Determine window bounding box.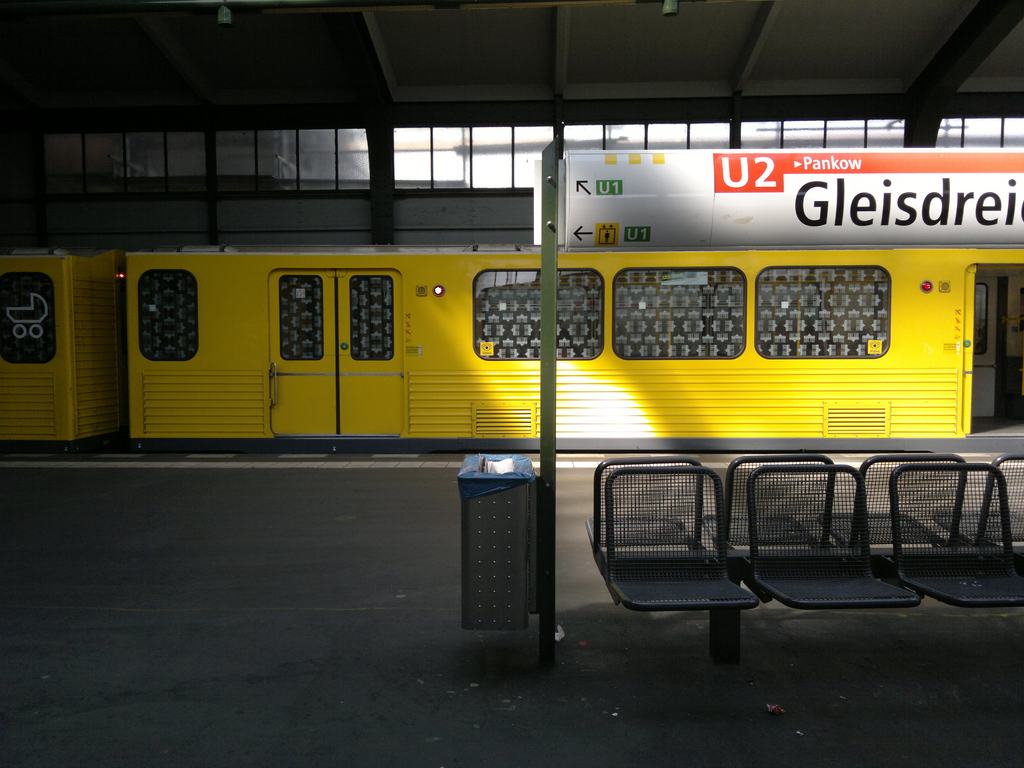
Determined: crop(1, 274, 53, 363).
